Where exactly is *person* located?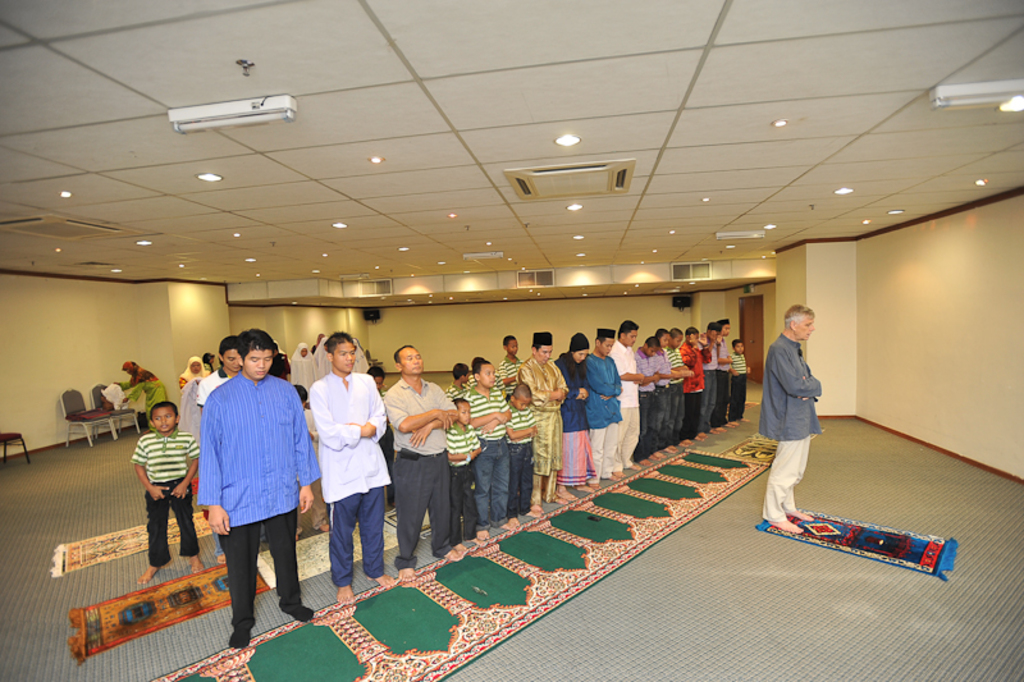
Its bounding box is Rect(449, 363, 467, 406).
